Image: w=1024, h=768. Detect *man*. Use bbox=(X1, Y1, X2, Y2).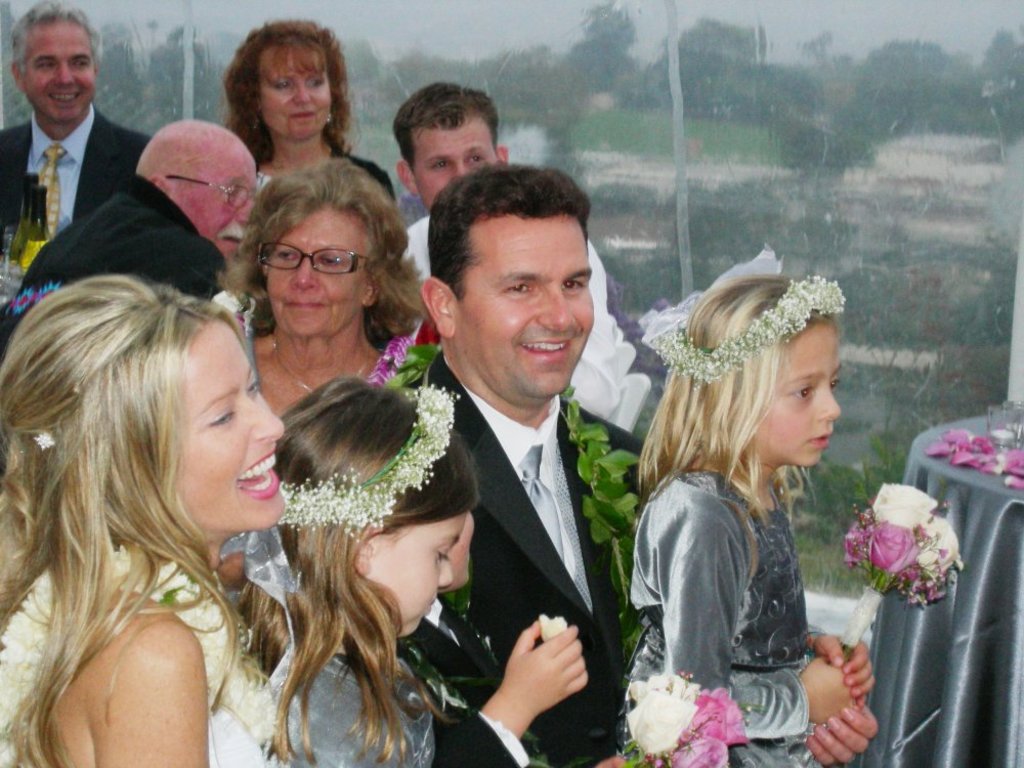
bbox=(0, 121, 257, 350).
